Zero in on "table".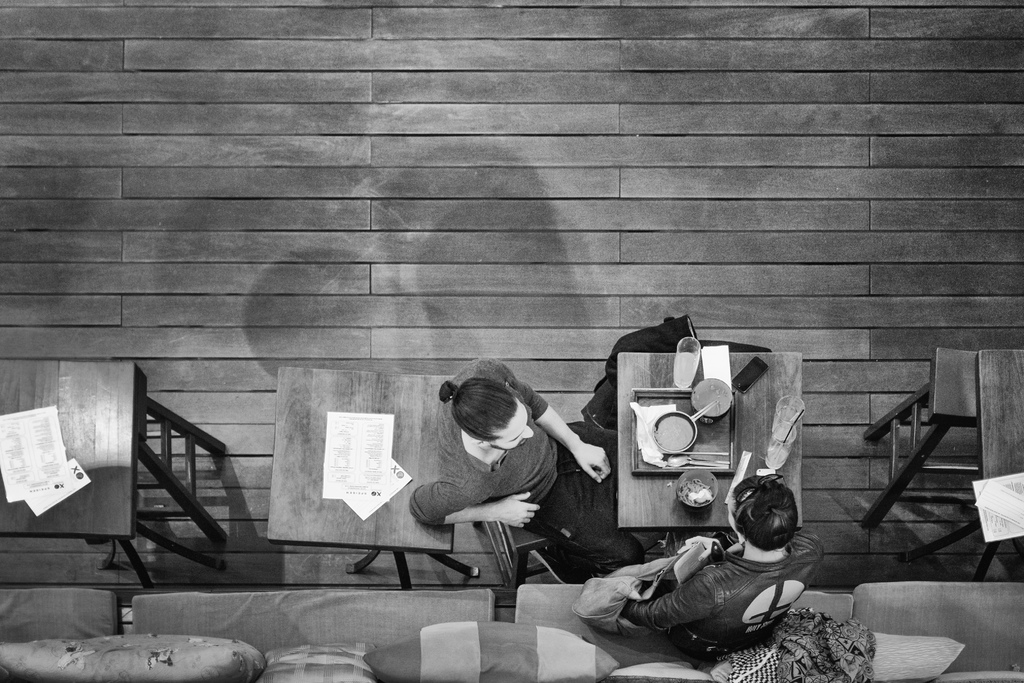
Zeroed in: 895/352/1023/586.
